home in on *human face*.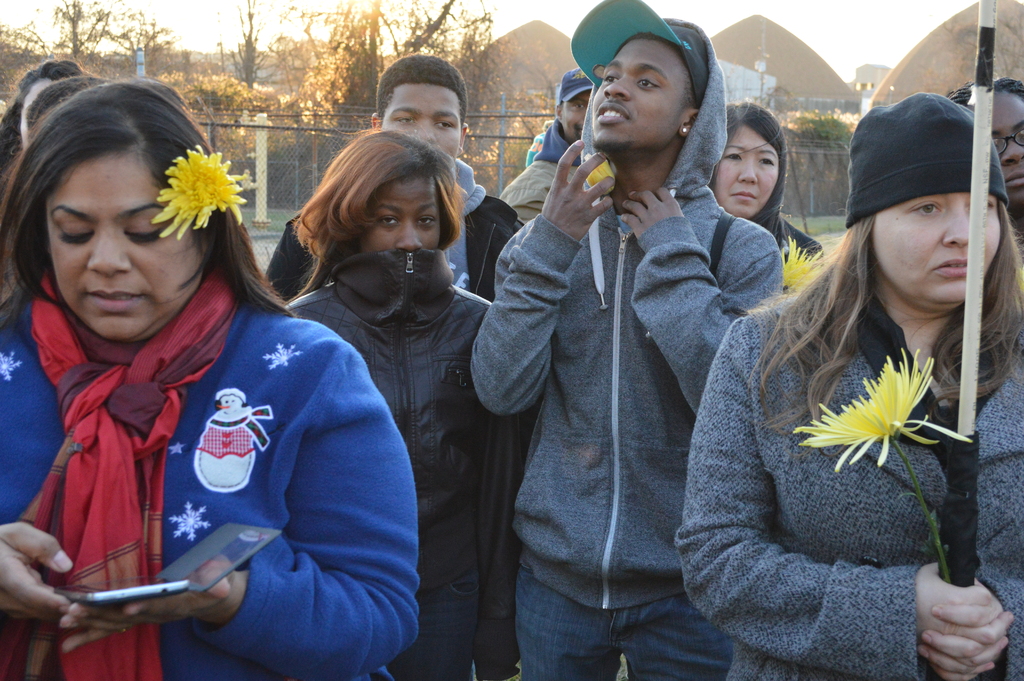
Homed in at {"x1": 356, "y1": 183, "x2": 442, "y2": 250}.
